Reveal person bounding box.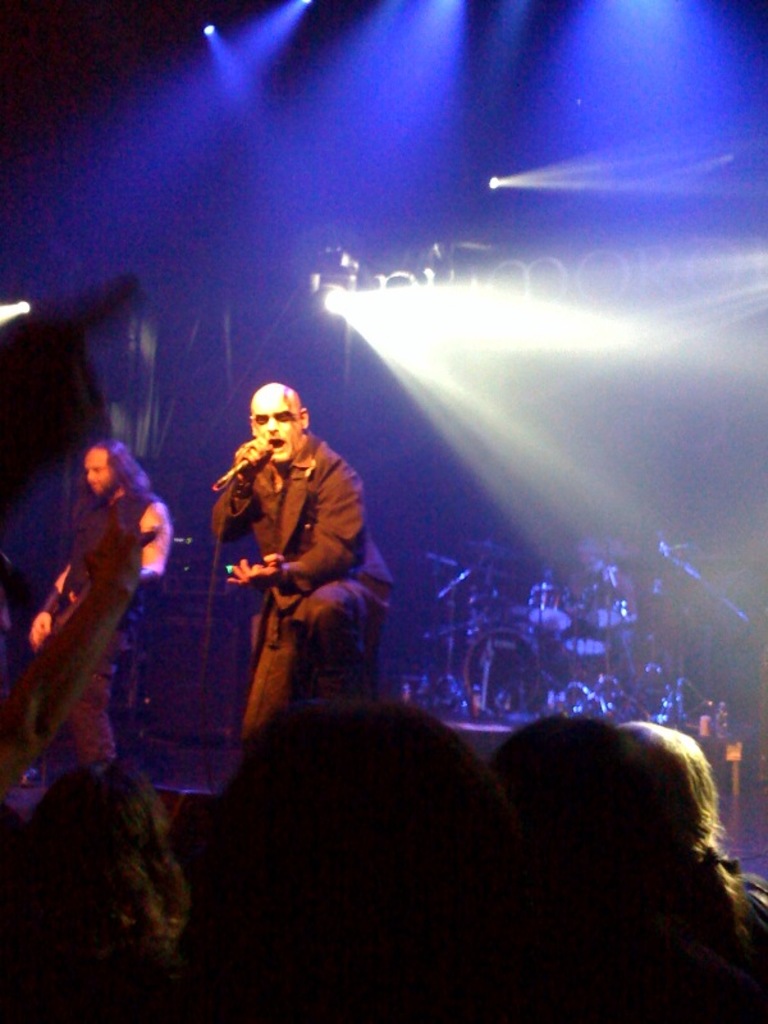
Revealed: [189,362,378,785].
